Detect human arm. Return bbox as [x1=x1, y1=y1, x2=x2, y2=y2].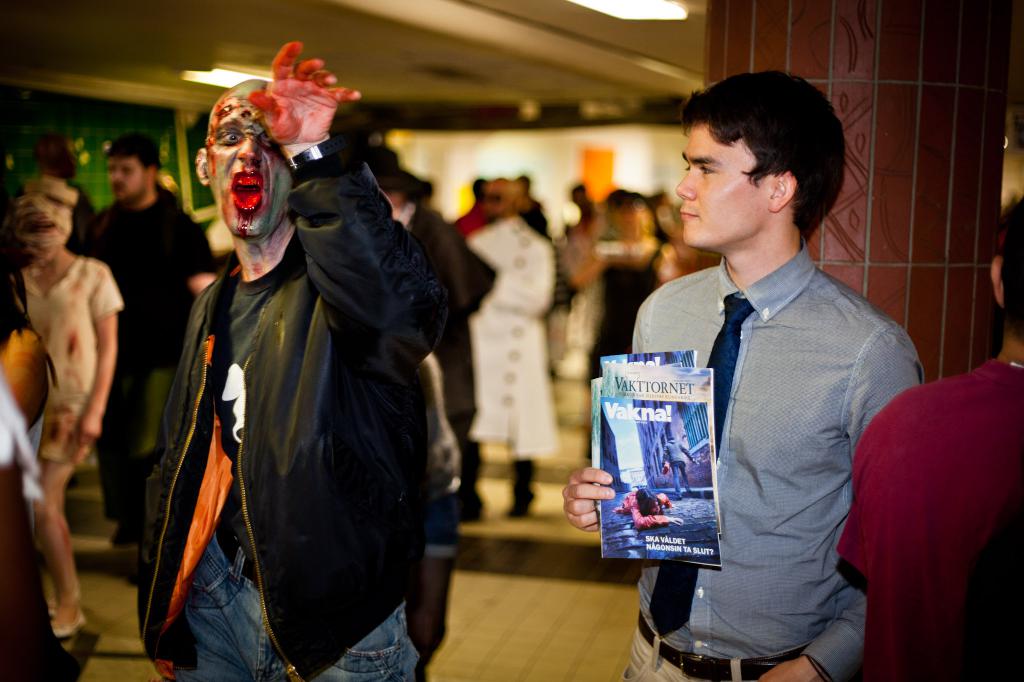
[x1=755, y1=319, x2=927, y2=681].
